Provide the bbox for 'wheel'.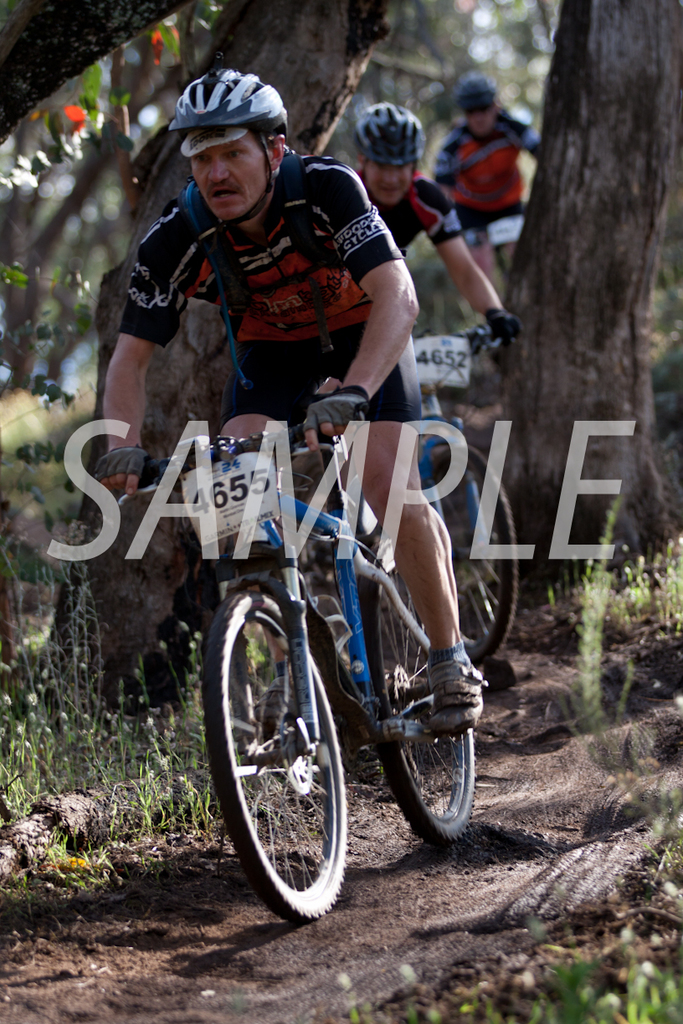
<region>200, 582, 354, 921</region>.
